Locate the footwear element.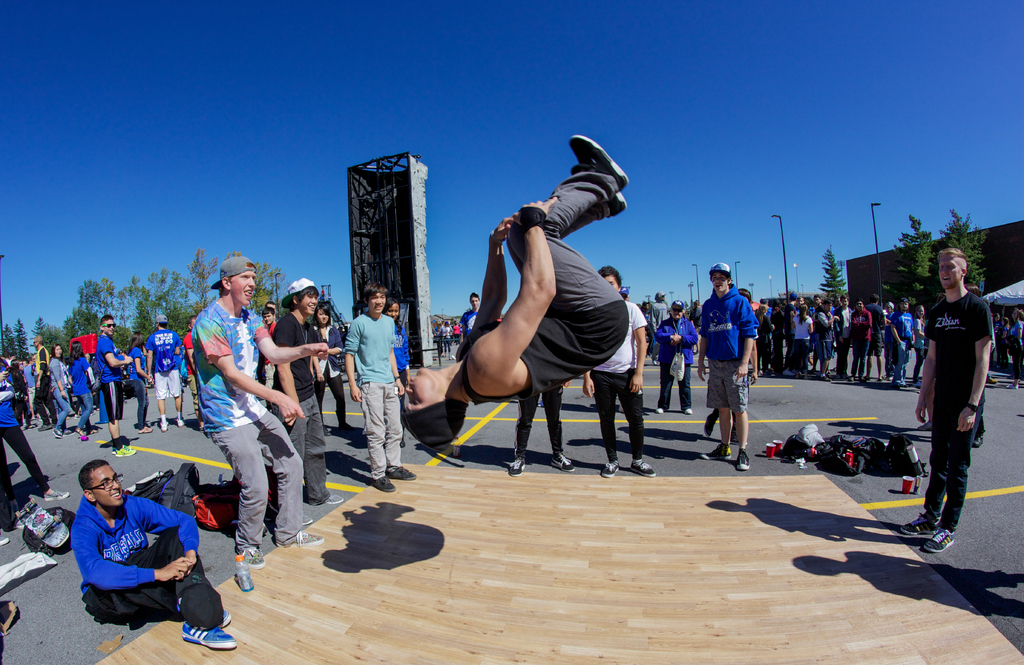
Element bbox: left=111, top=443, right=132, bottom=456.
